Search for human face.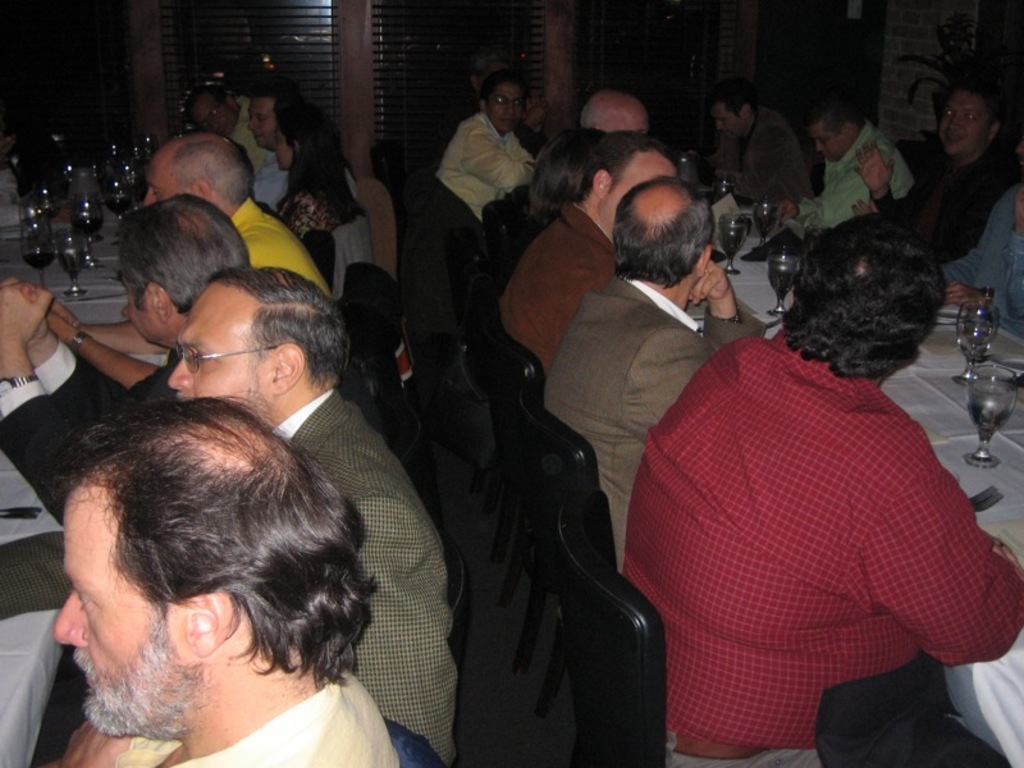
Found at (left=141, top=174, right=189, bottom=201).
